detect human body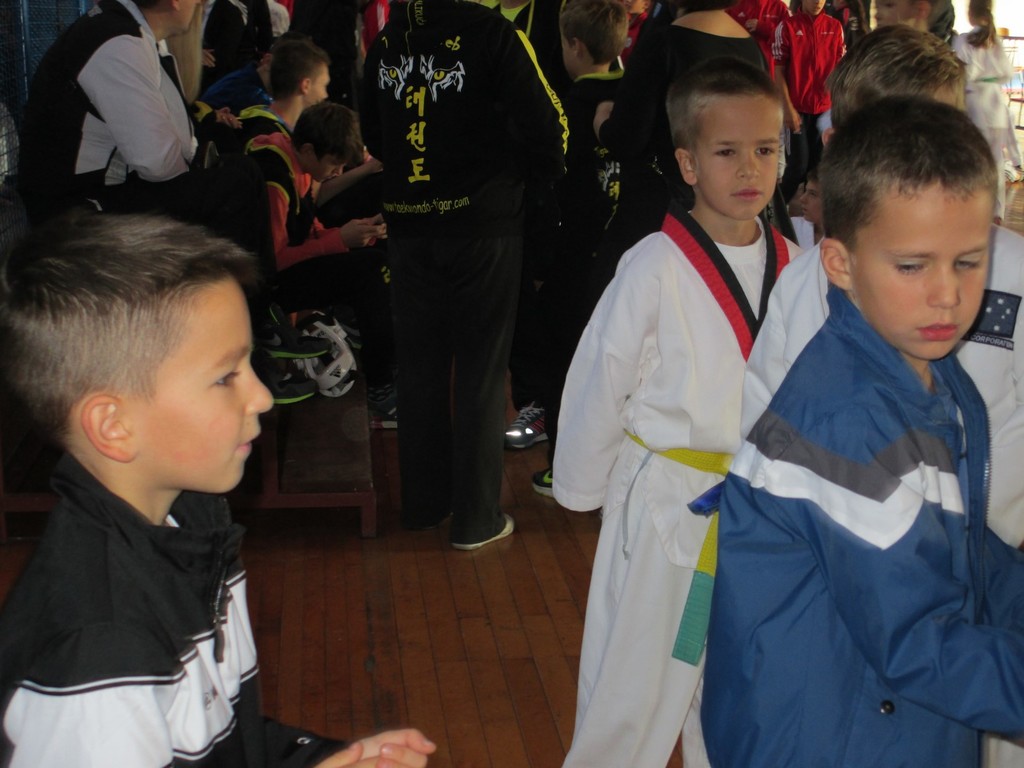
[x1=0, y1=434, x2=435, y2=767]
